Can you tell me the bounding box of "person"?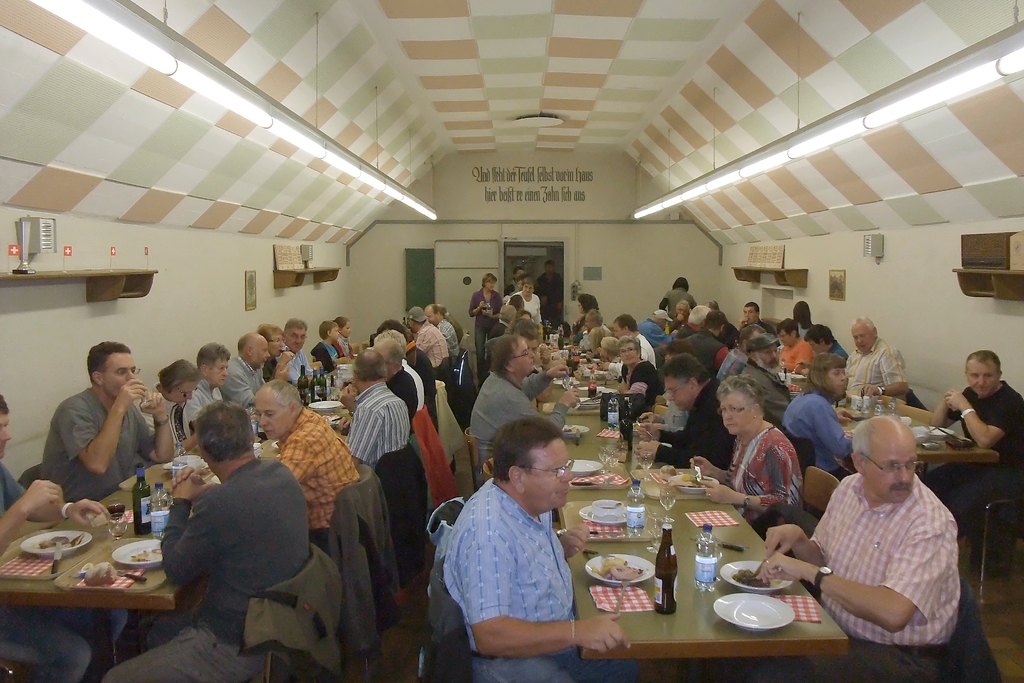
<box>0,395,134,682</box>.
